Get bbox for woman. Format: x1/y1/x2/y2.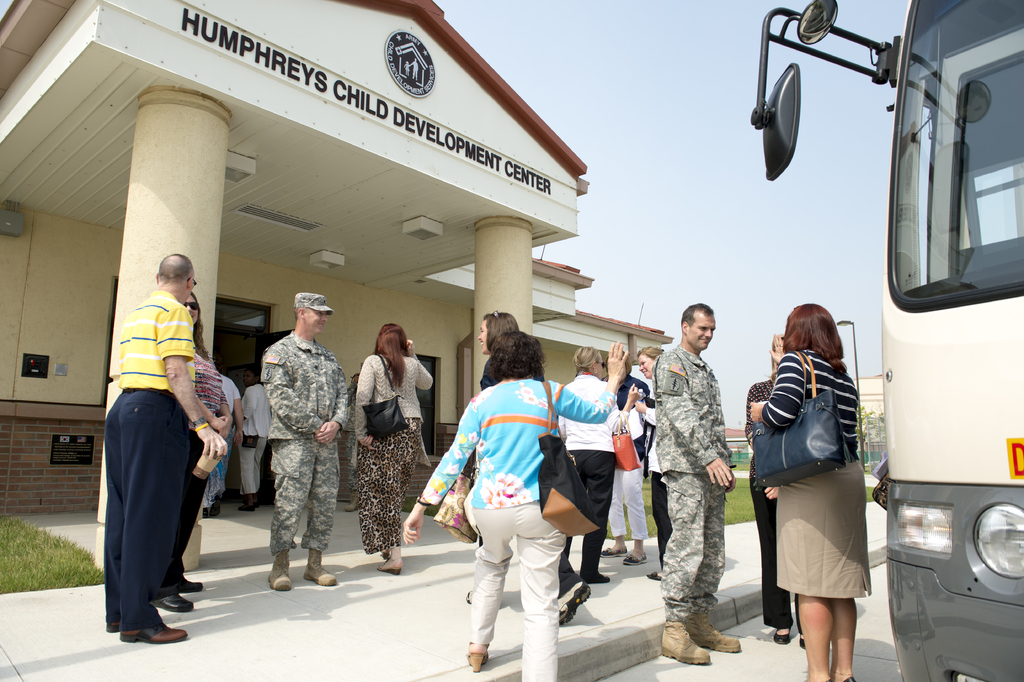
202/350/241/520.
